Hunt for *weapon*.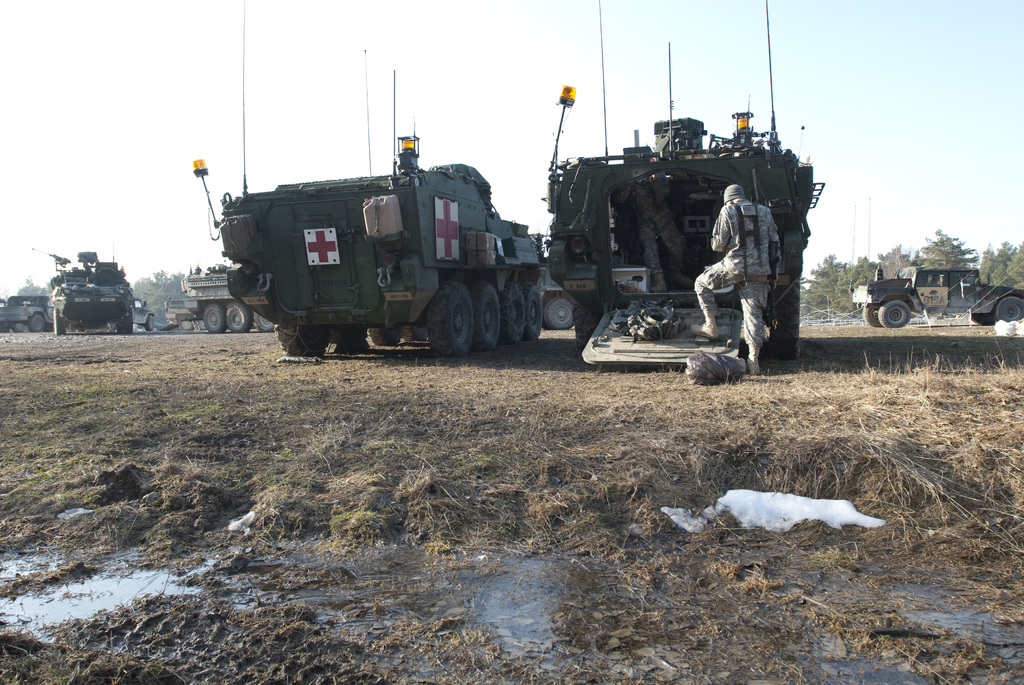
Hunted down at (left=36, top=246, right=136, bottom=328).
